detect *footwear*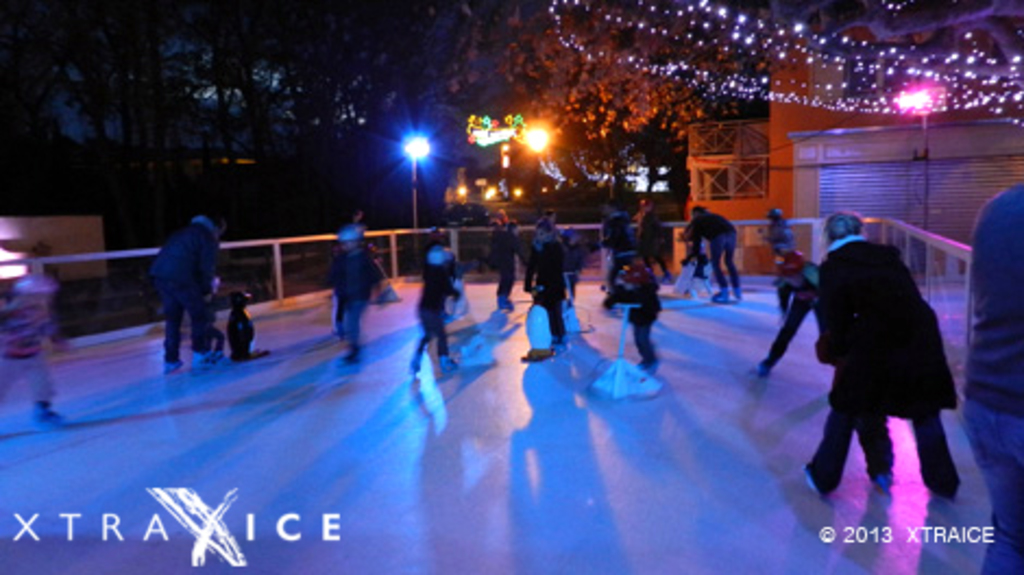
192, 353, 216, 366
